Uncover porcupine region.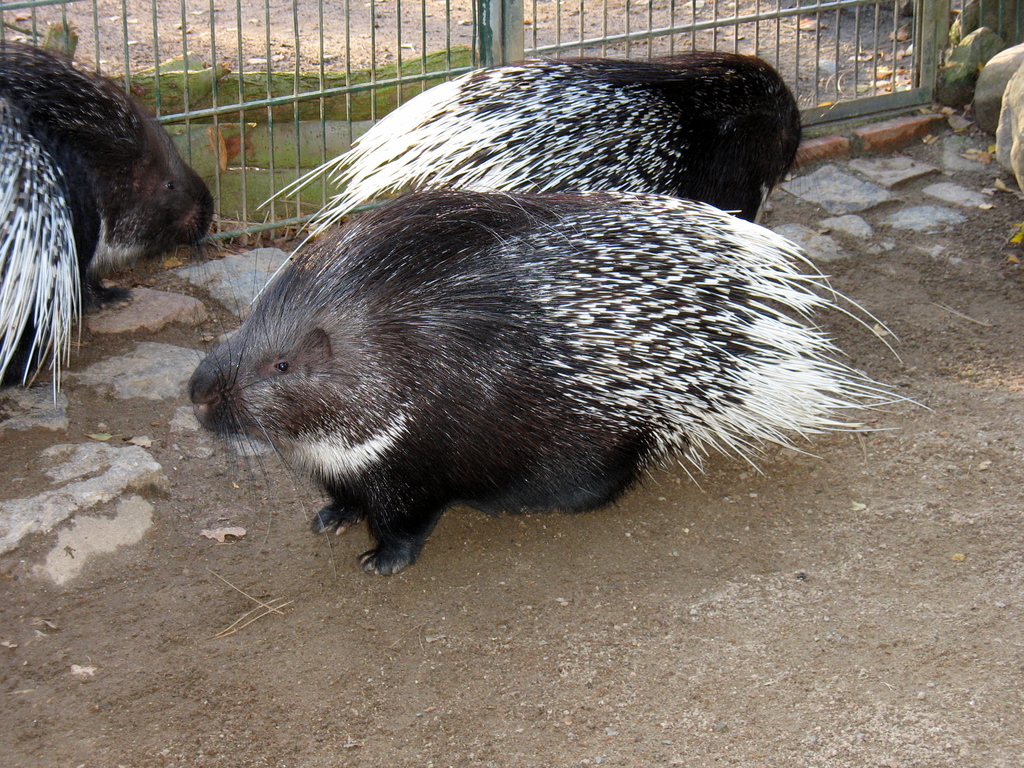
Uncovered: detection(254, 49, 804, 220).
